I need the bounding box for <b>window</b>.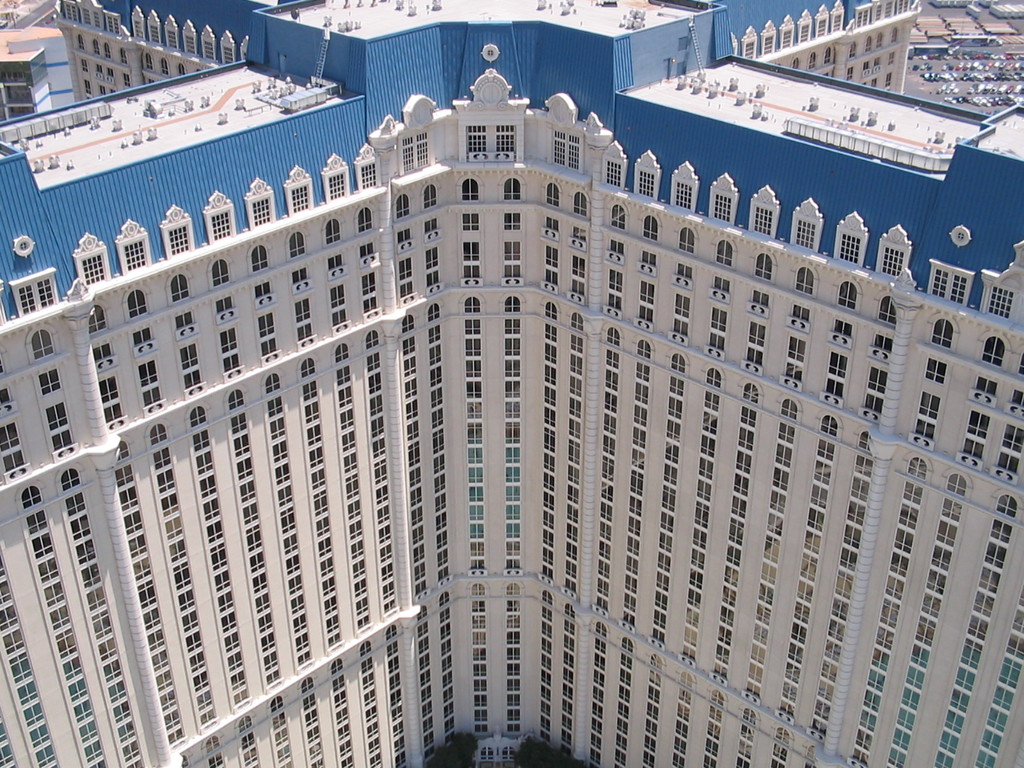
Here it is: bbox=(561, 698, 572, 720).
